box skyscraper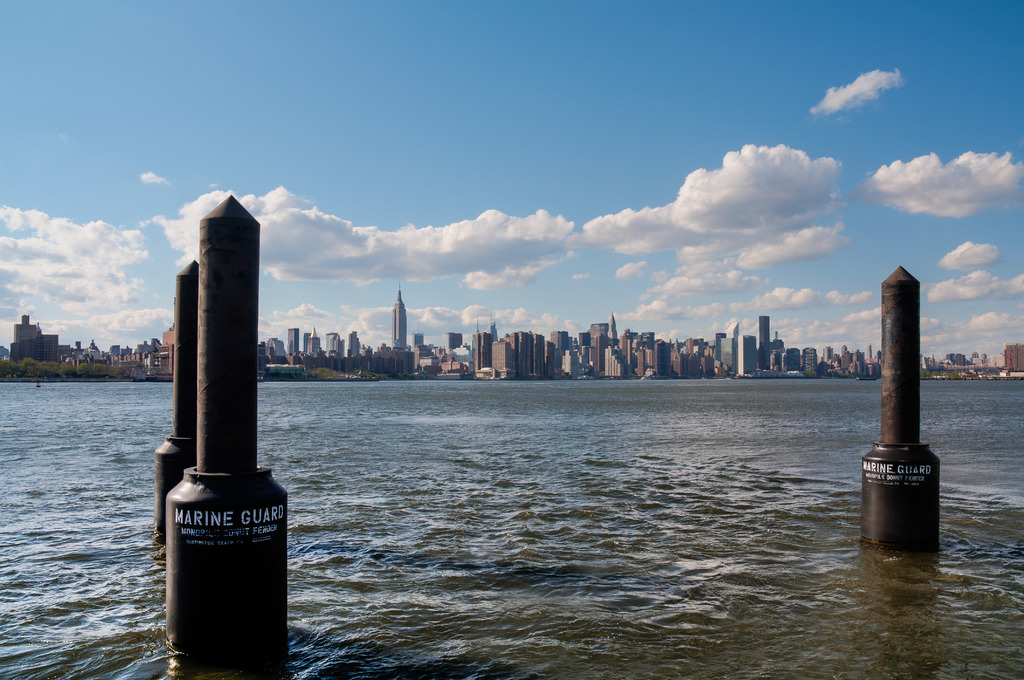
390:277:407:348
